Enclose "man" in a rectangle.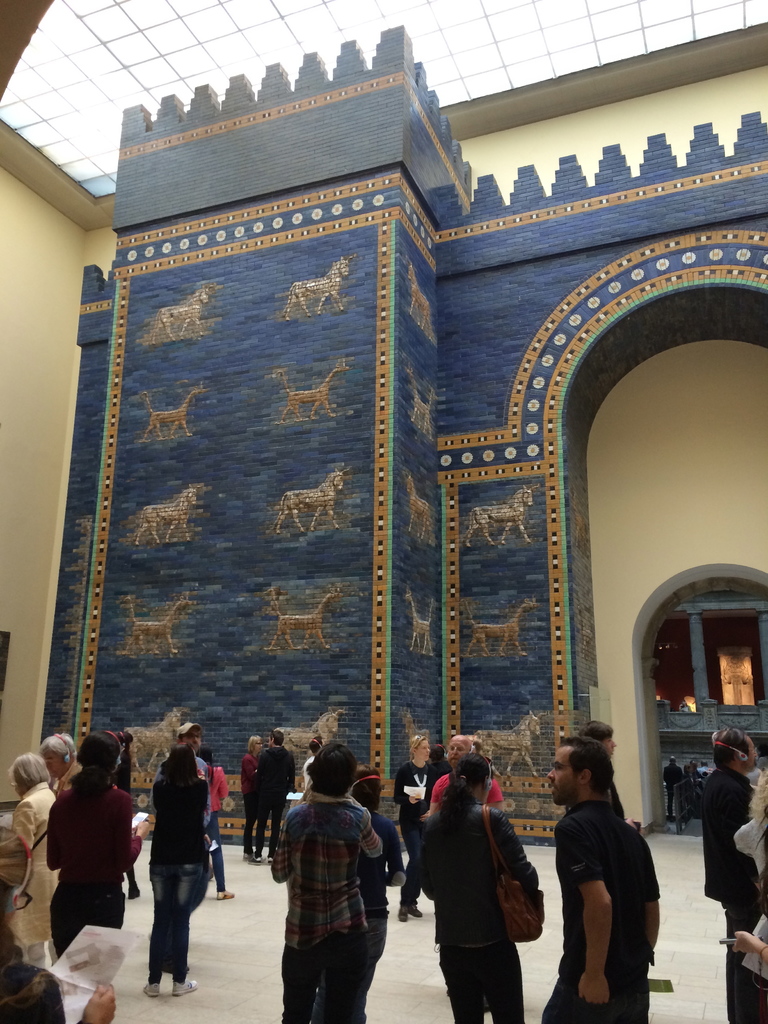
bbox(251, 729, 293, 863).
